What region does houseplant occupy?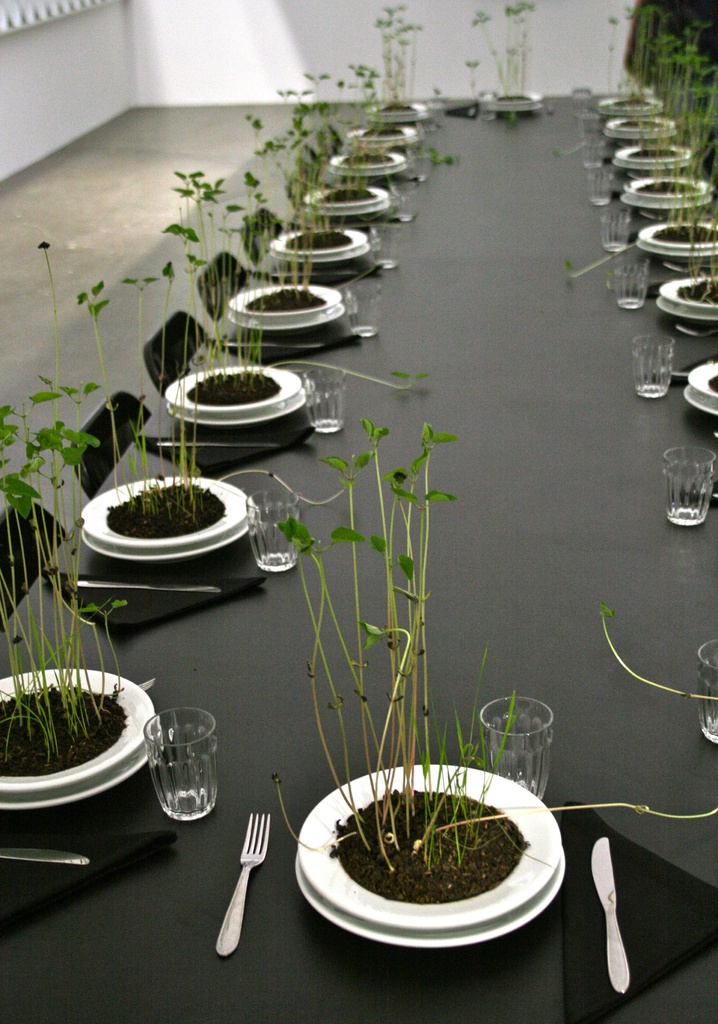
left=72, top=269, right=268, bottom=572.
